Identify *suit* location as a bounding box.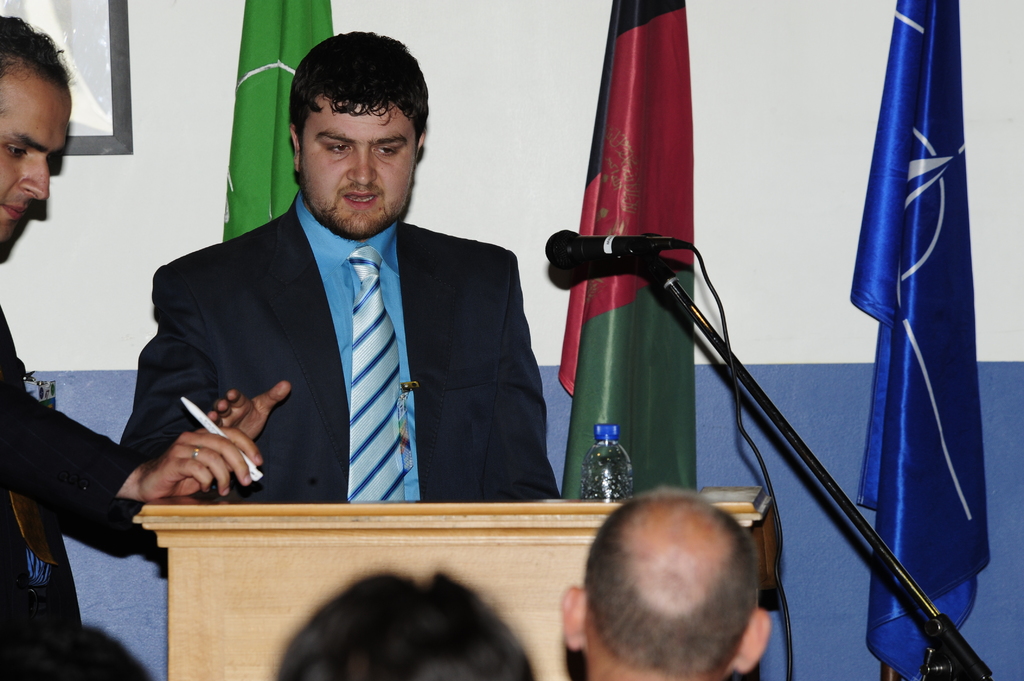
region(0, 283, 131, 661).
